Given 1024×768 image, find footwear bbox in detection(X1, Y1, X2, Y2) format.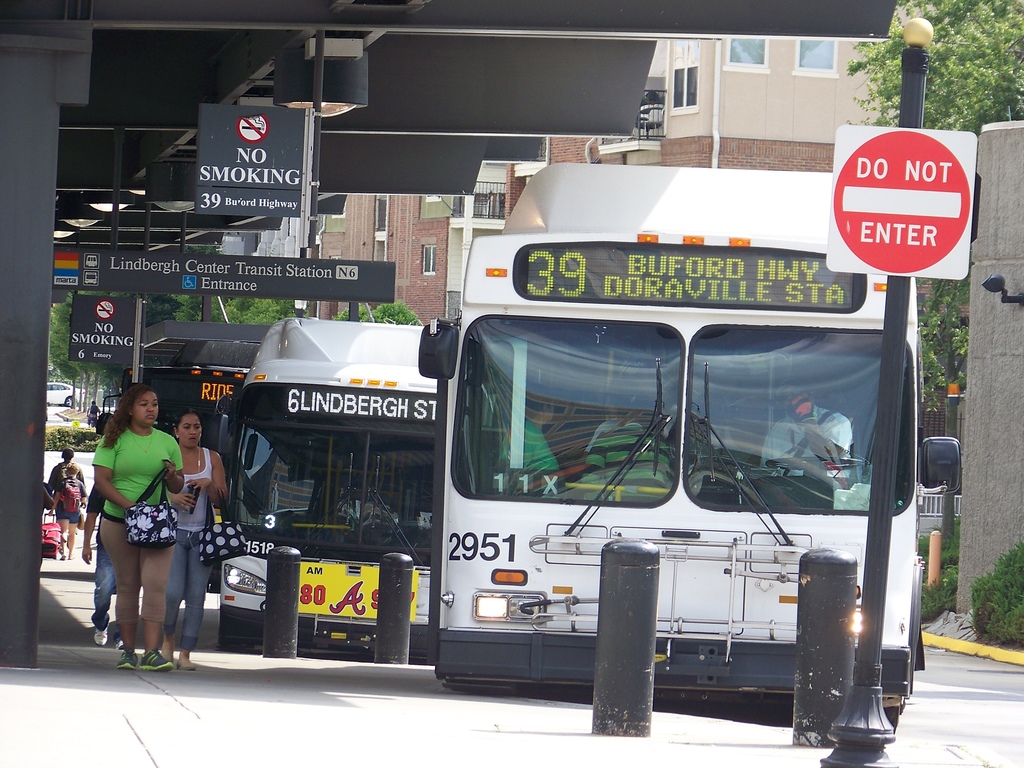
detection(94, 622, 108, 646).
